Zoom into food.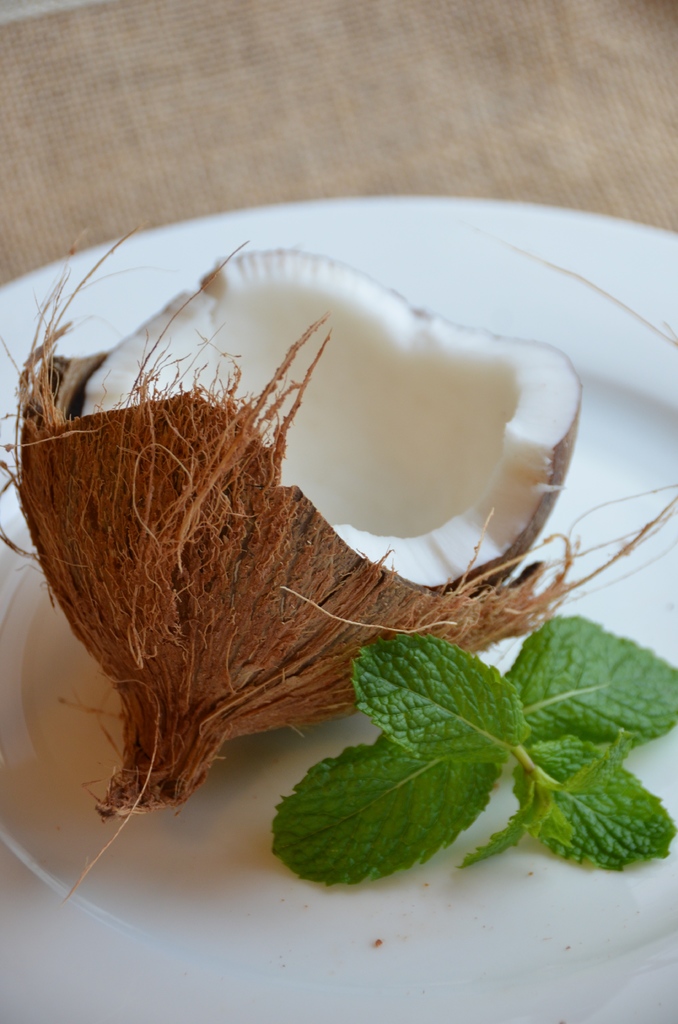
Zoom target: (left=284, top=630, right=677, bottom=886).
